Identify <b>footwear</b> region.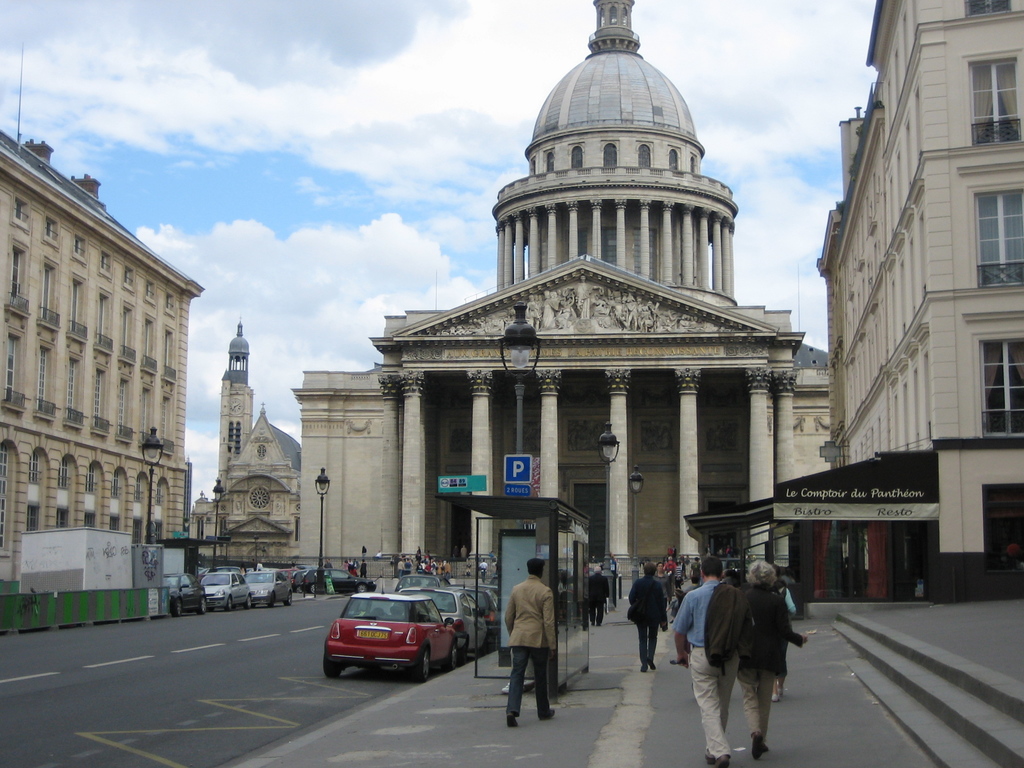
Region: crop(706, 757, 711, 762).
